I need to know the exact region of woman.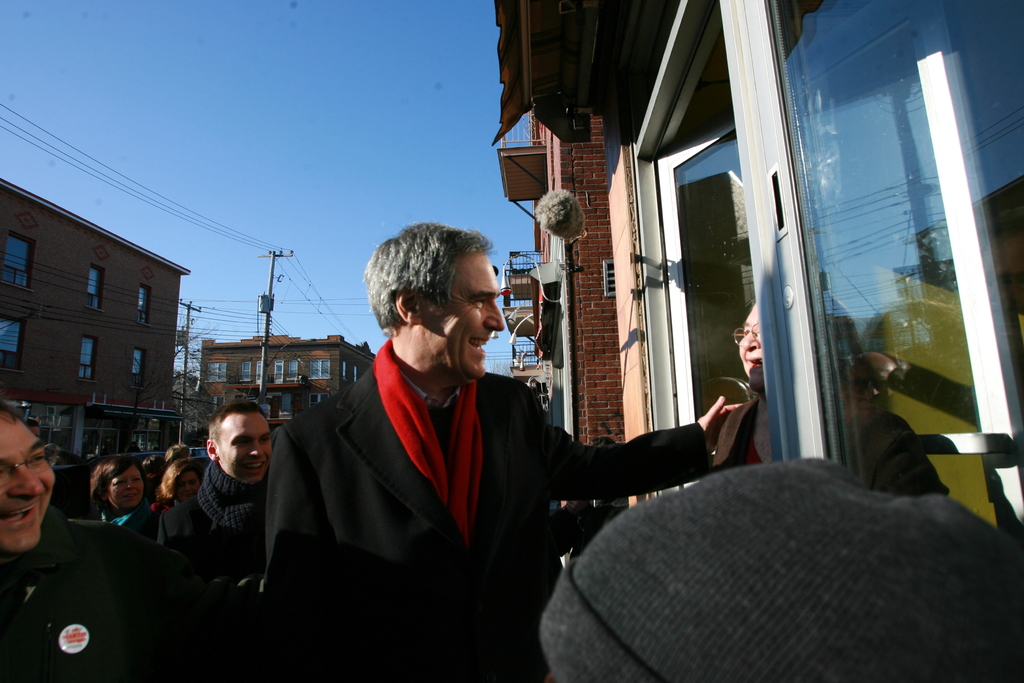
Region: x1=152, y1=452, x2=216, y2=518.
